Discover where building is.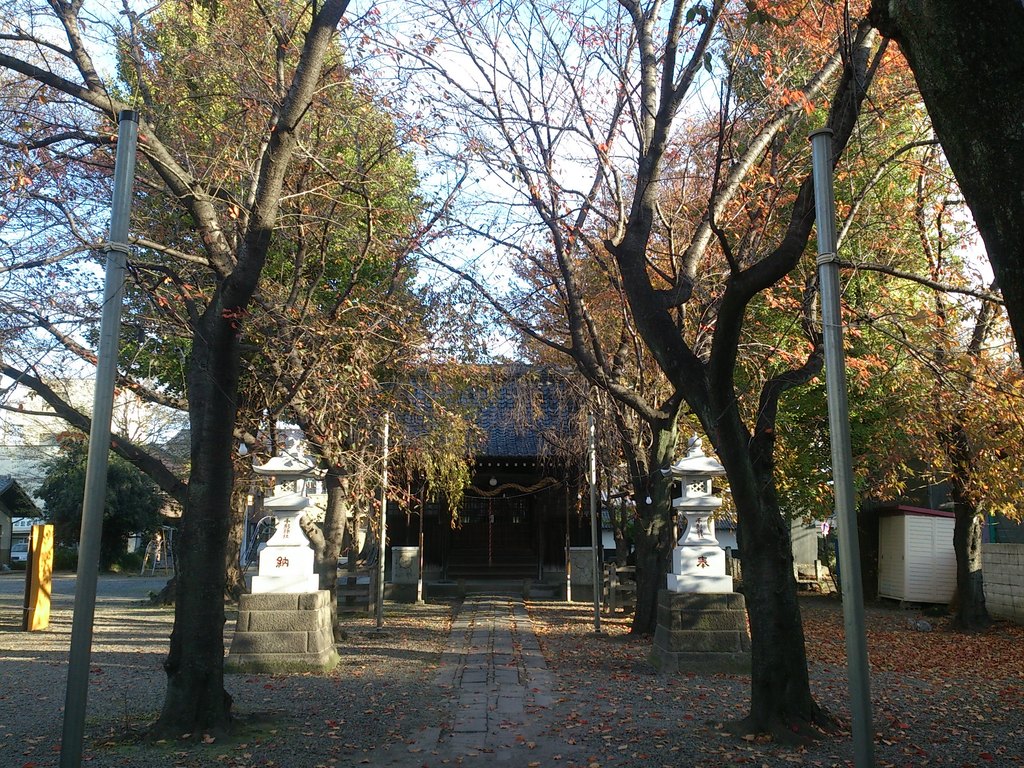
Discovered at crop(366, 356, 605, 584).
